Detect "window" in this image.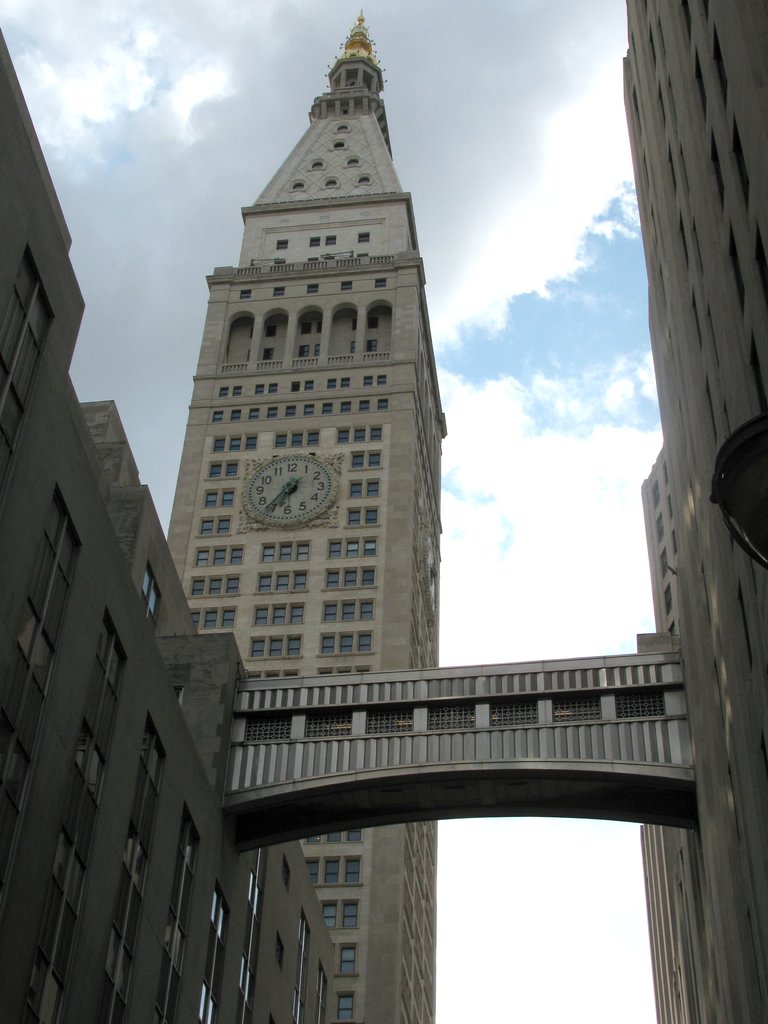
Detection: x1=378, y1=399, x2=387, y2=412.
